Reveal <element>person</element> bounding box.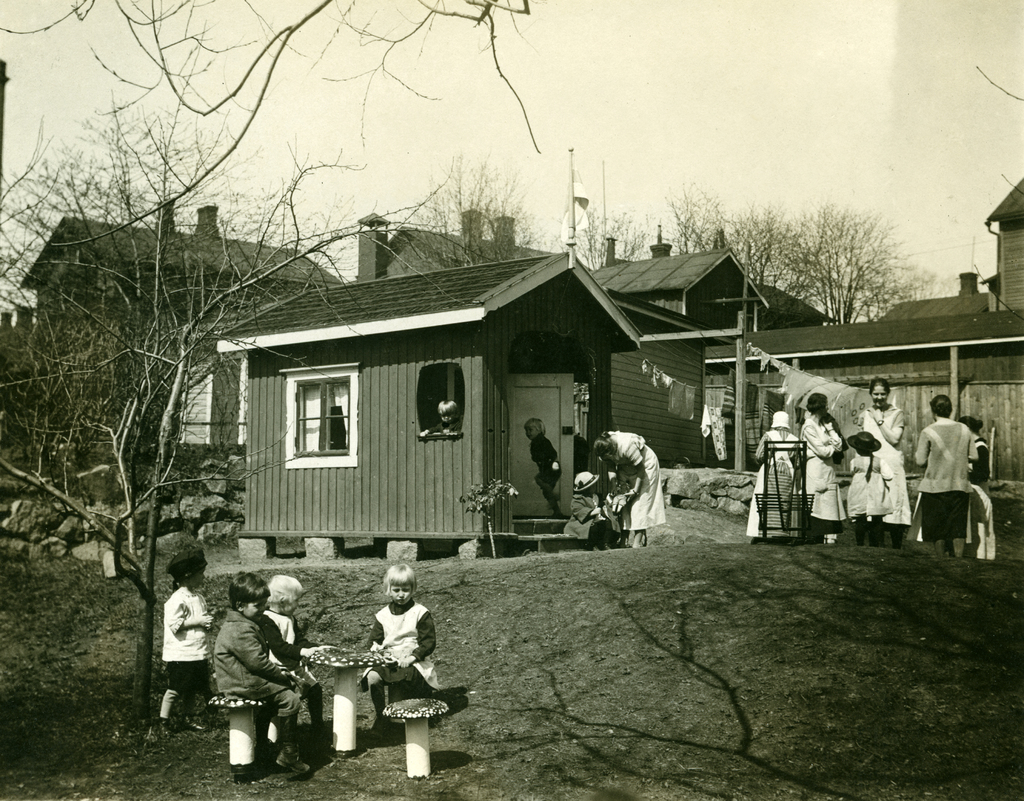
Revealed: [578, 415, 668, 544].
